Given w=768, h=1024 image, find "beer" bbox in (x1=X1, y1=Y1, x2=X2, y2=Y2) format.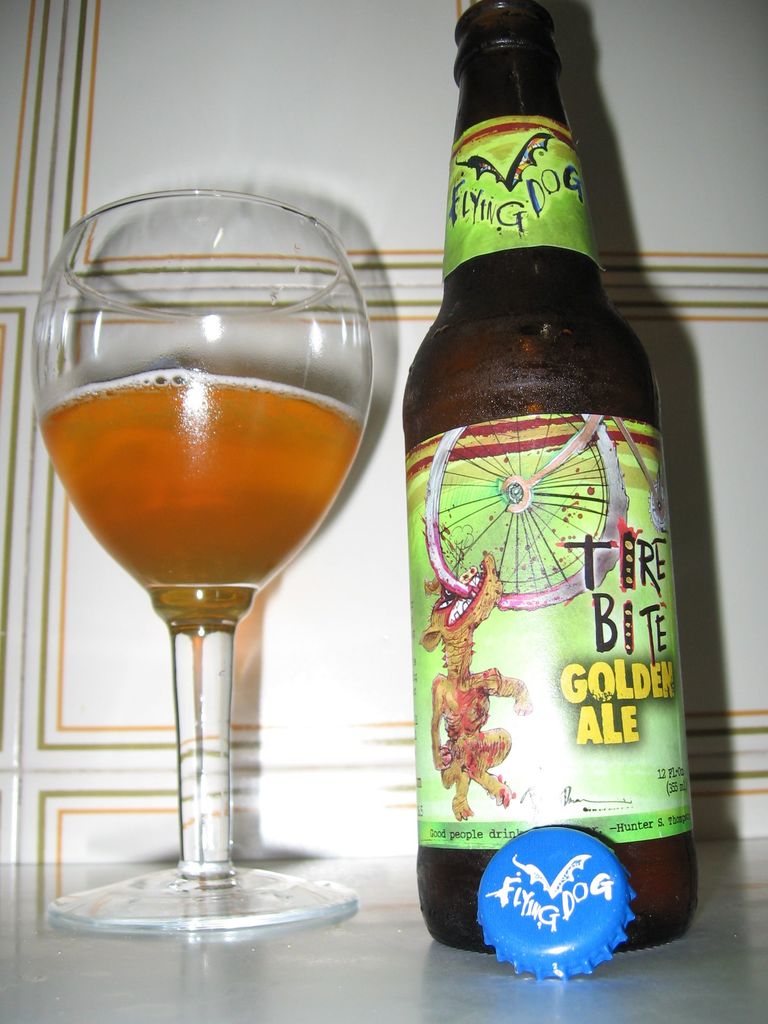
(x1=33, y1=362, x2=364, y2=612).
